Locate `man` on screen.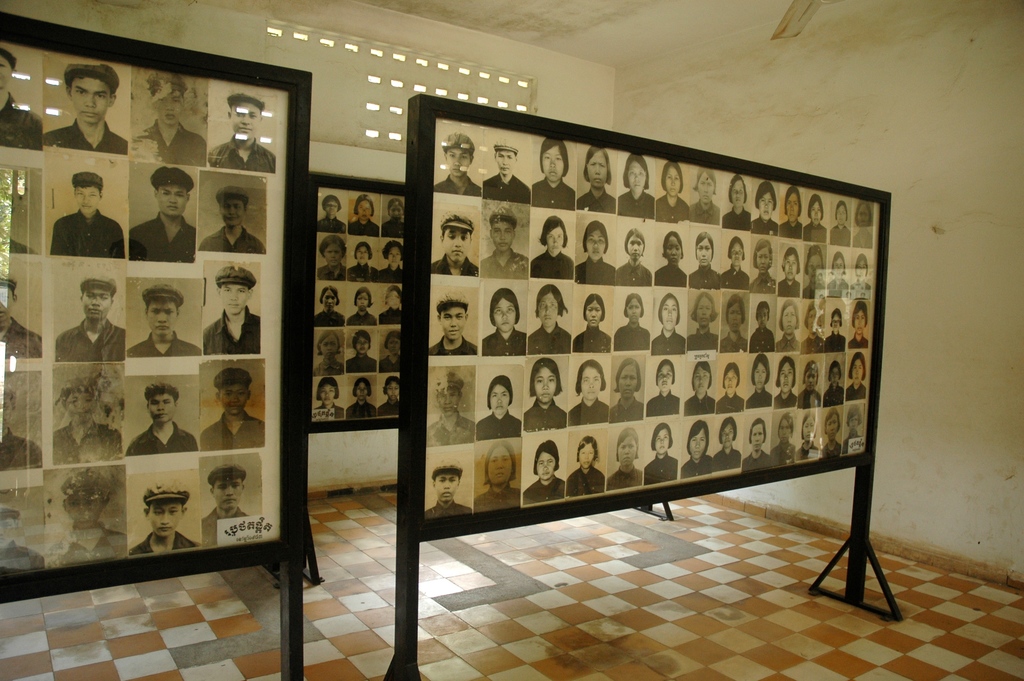
On screen at (0, 49, 42, 151).
